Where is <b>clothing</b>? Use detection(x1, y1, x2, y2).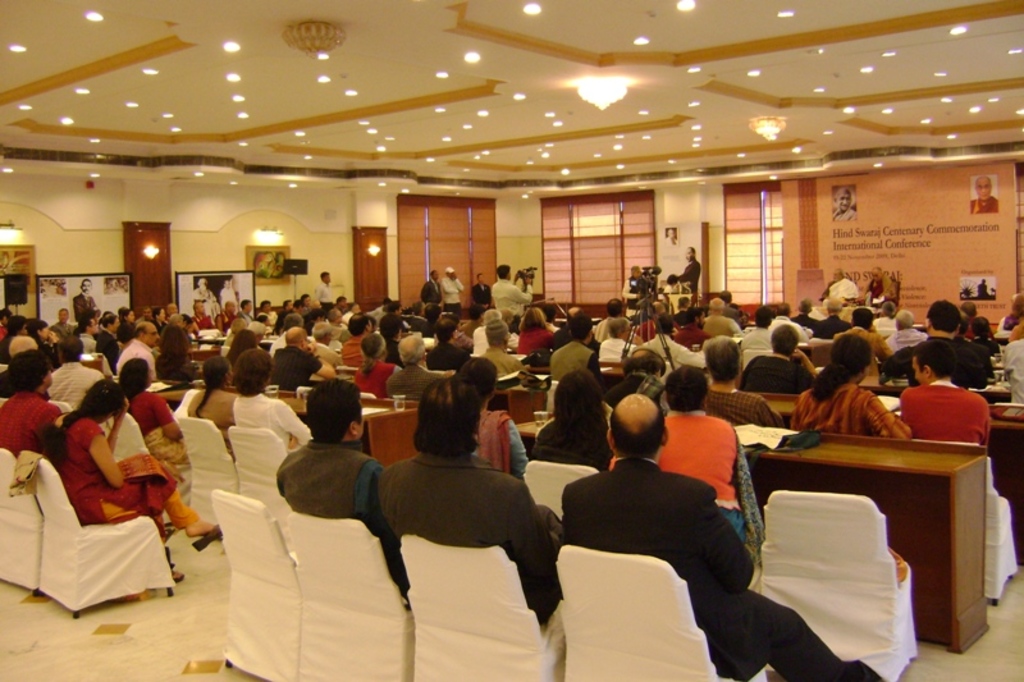
detection(636, 316, 659, 340).
